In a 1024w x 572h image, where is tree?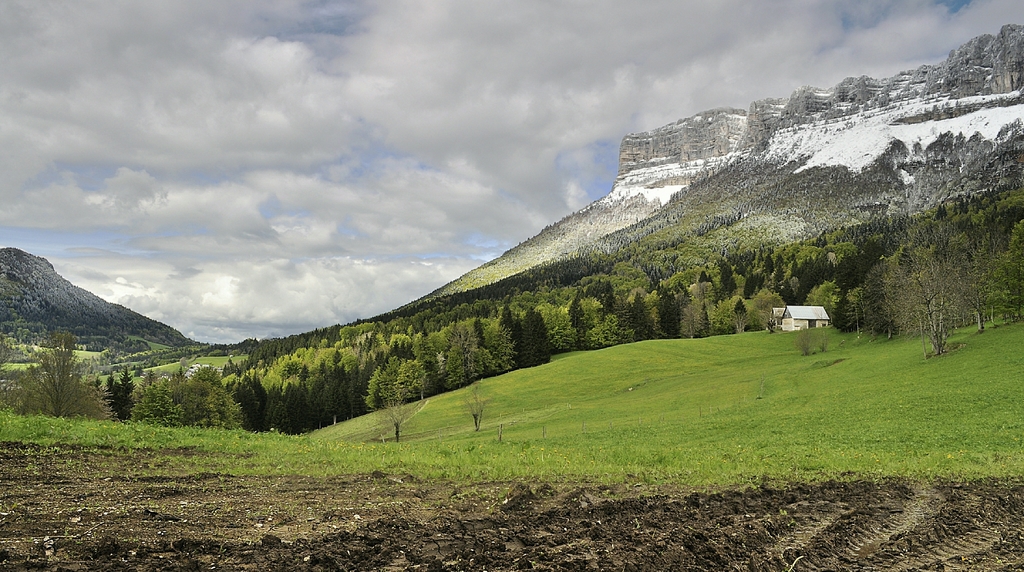
x1=846, y1=232, x2=901, y2=328.
